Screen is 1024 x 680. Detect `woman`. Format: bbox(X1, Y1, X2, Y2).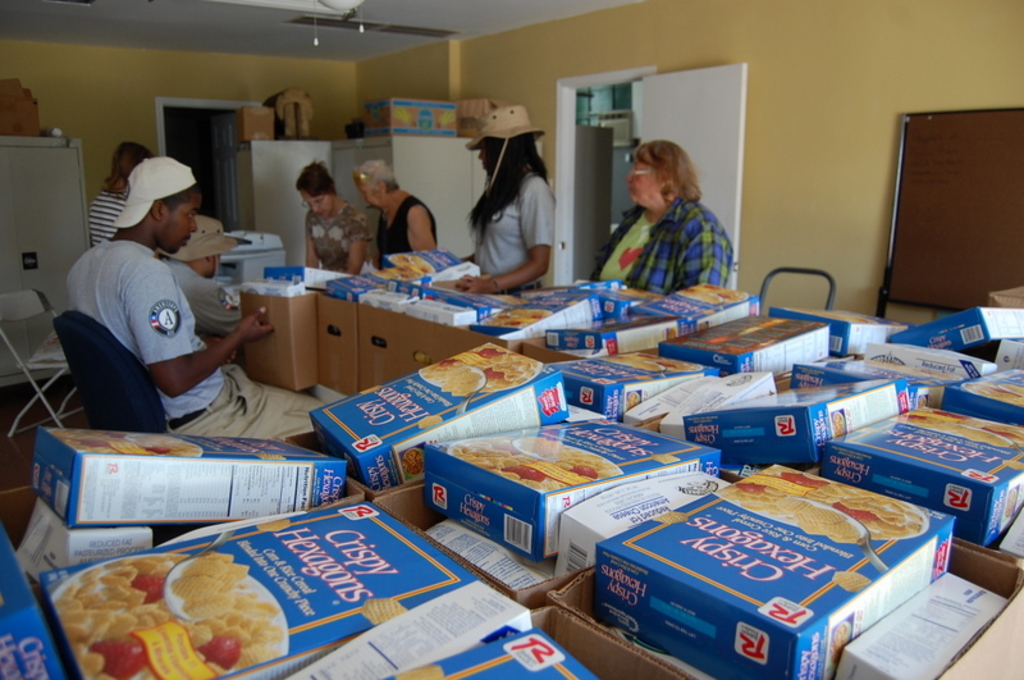
bbox(351, 159, 438, 273).
